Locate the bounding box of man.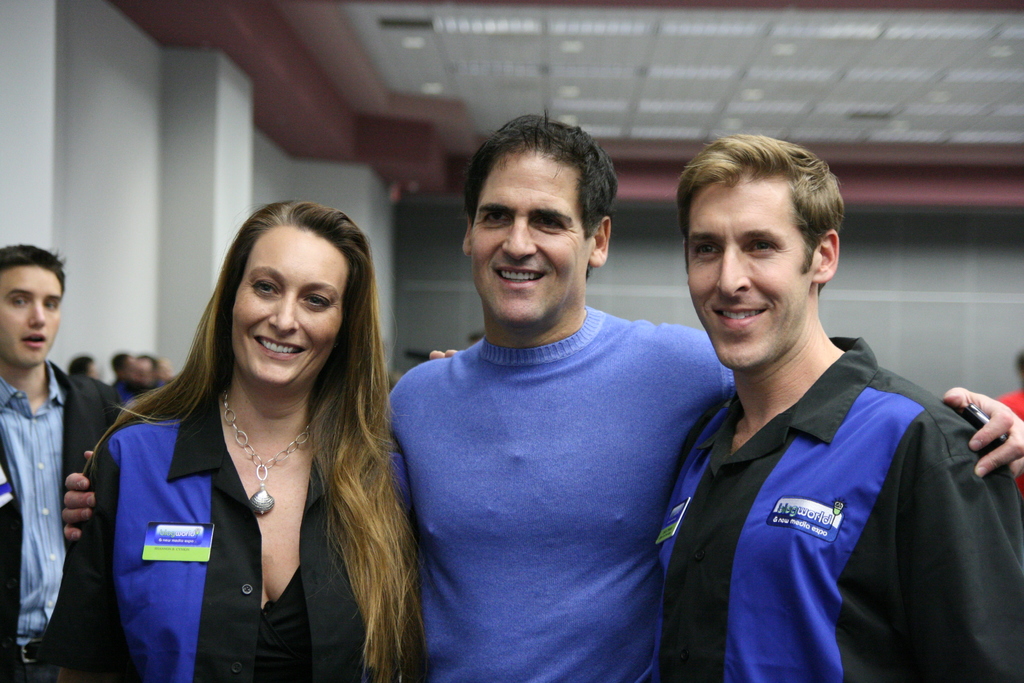
Bounding box: [x1=0, y1=240, x2=114, y2=682].
